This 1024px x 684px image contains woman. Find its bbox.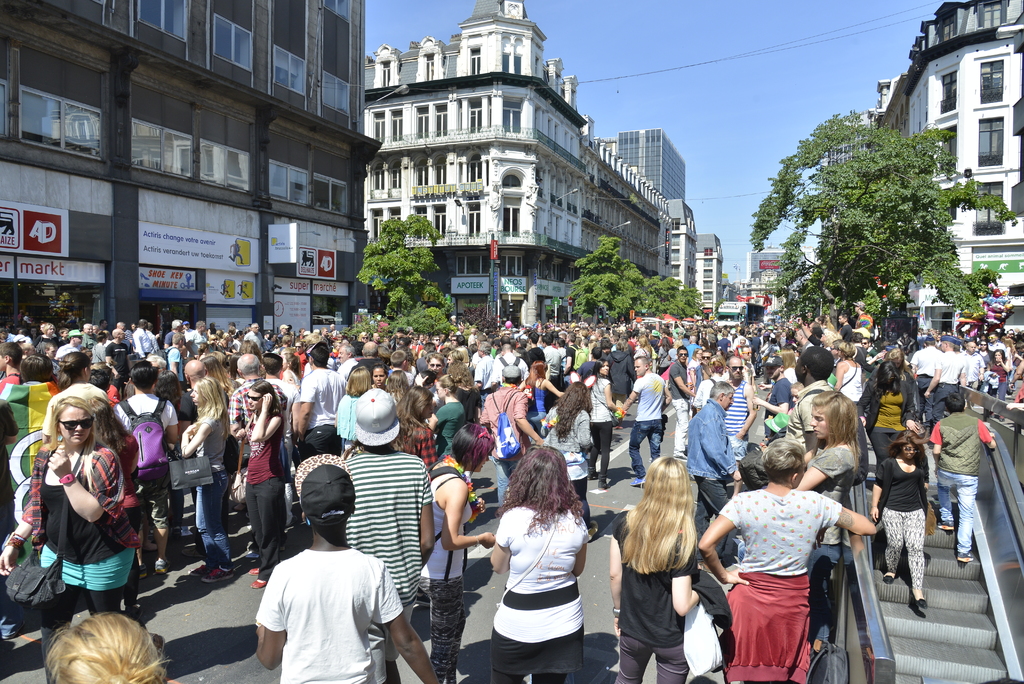
pyautogui.locateOnScreen(0, 393, 147, 683).
